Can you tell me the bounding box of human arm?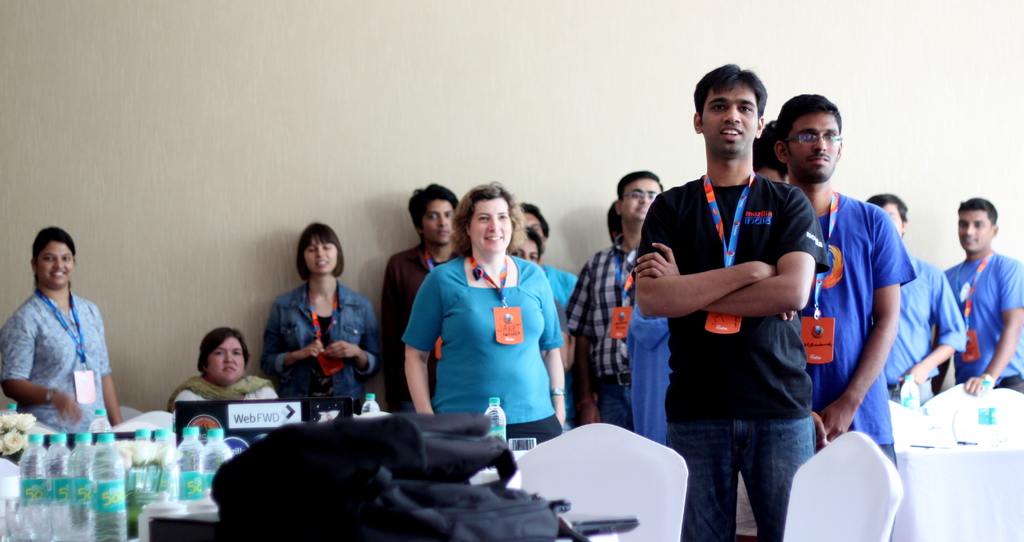
<region>326, 297, 391, 388</region>.
